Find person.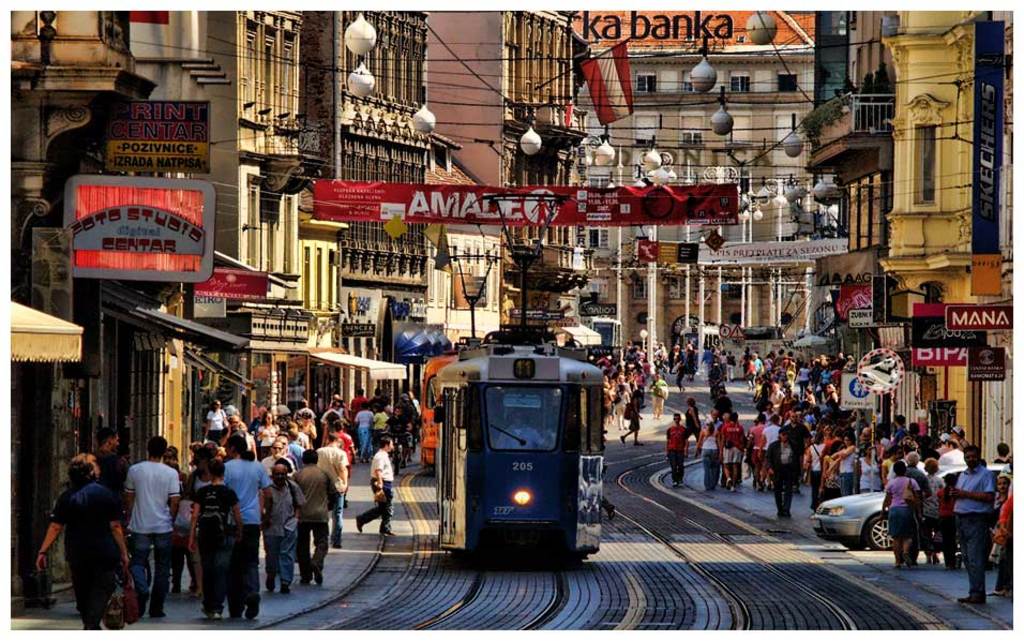
pyautogui.locateOnScreen(358, 431, 398, 537).
